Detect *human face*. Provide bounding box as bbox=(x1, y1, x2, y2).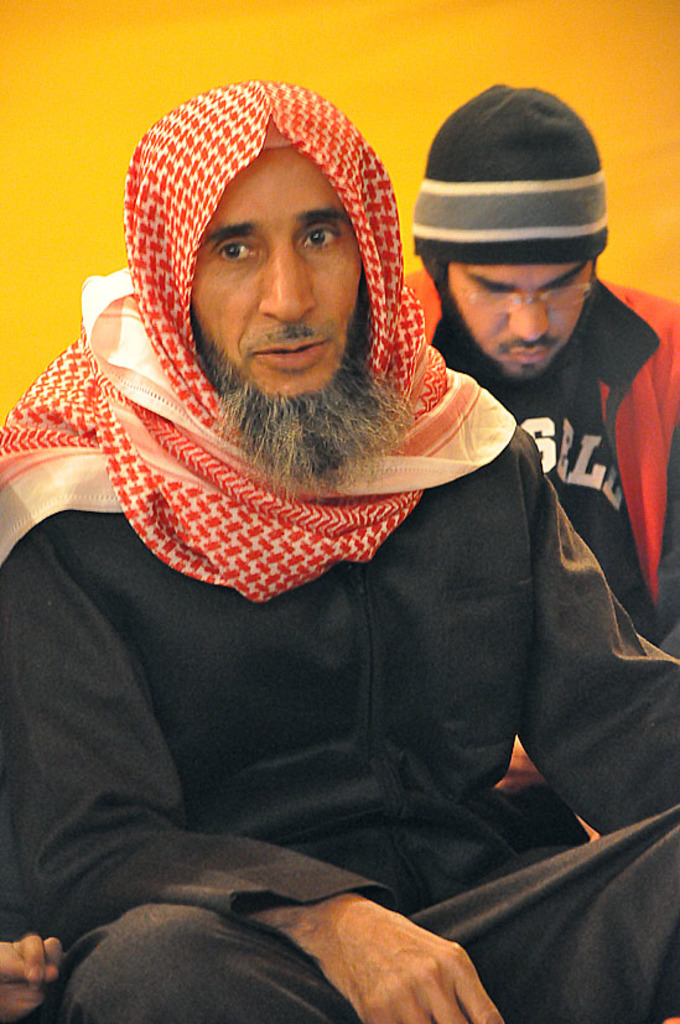
bbox=(191, 147, 359, 395).
